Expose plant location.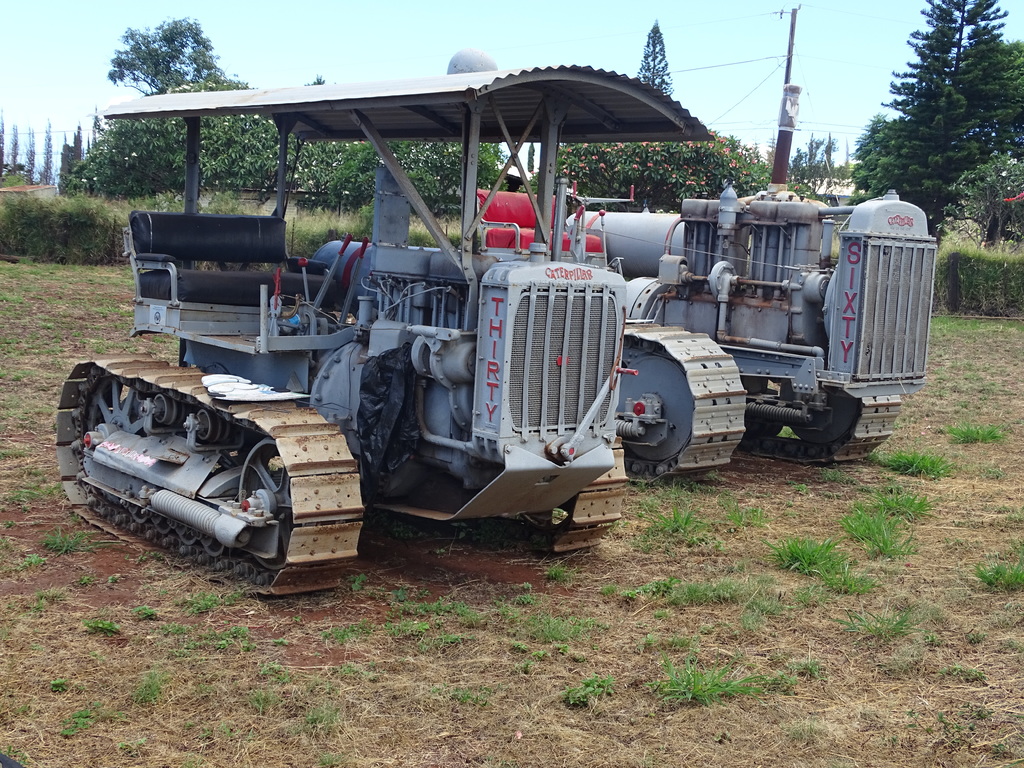
Exposed at box(934, 659, 980, 680).
